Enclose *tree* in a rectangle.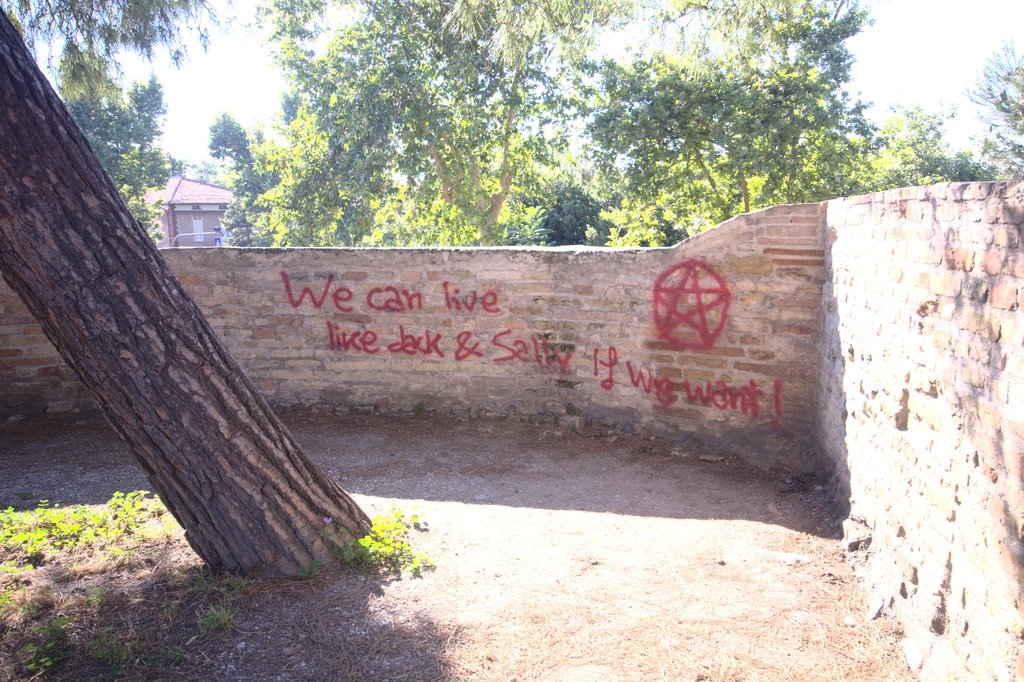
x1=203 y1=95 x2=321 y2=213.
